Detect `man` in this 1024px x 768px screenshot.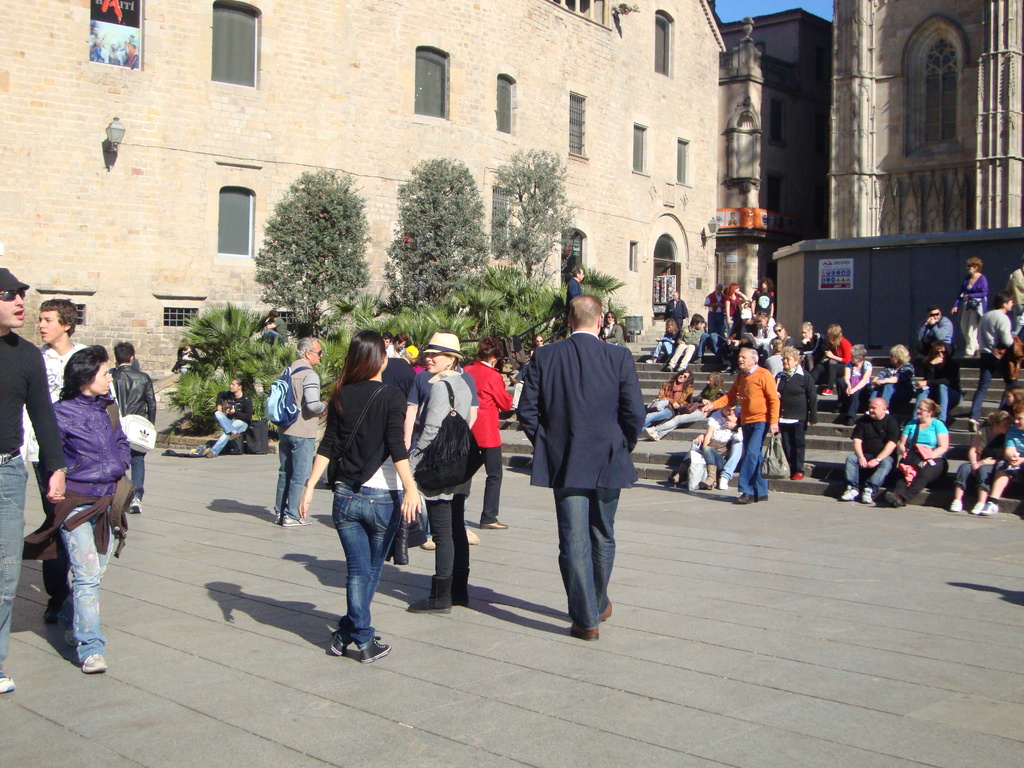
Detection: box(668, 310, 703, 368).
